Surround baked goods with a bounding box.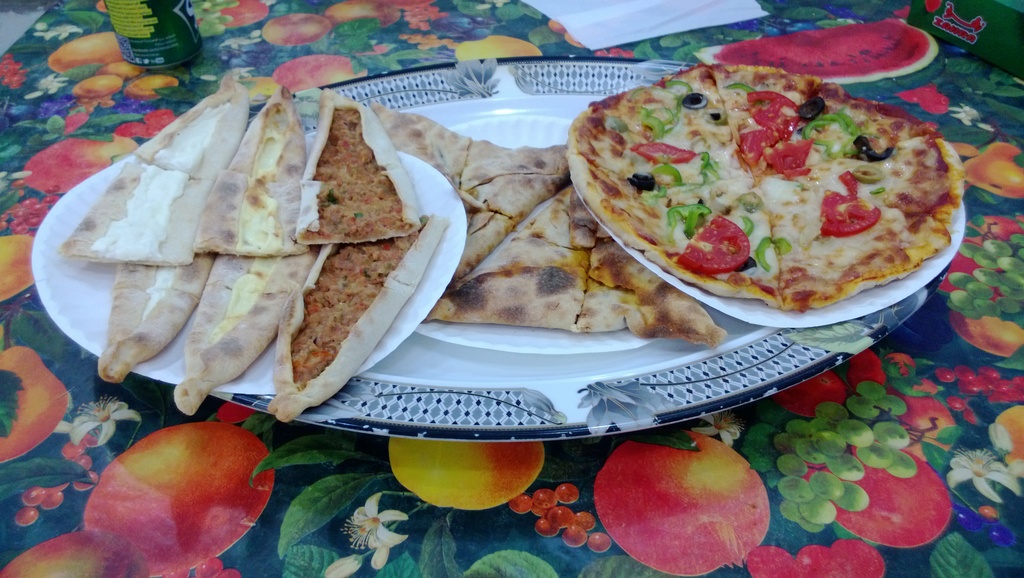
578:62:970:315.
